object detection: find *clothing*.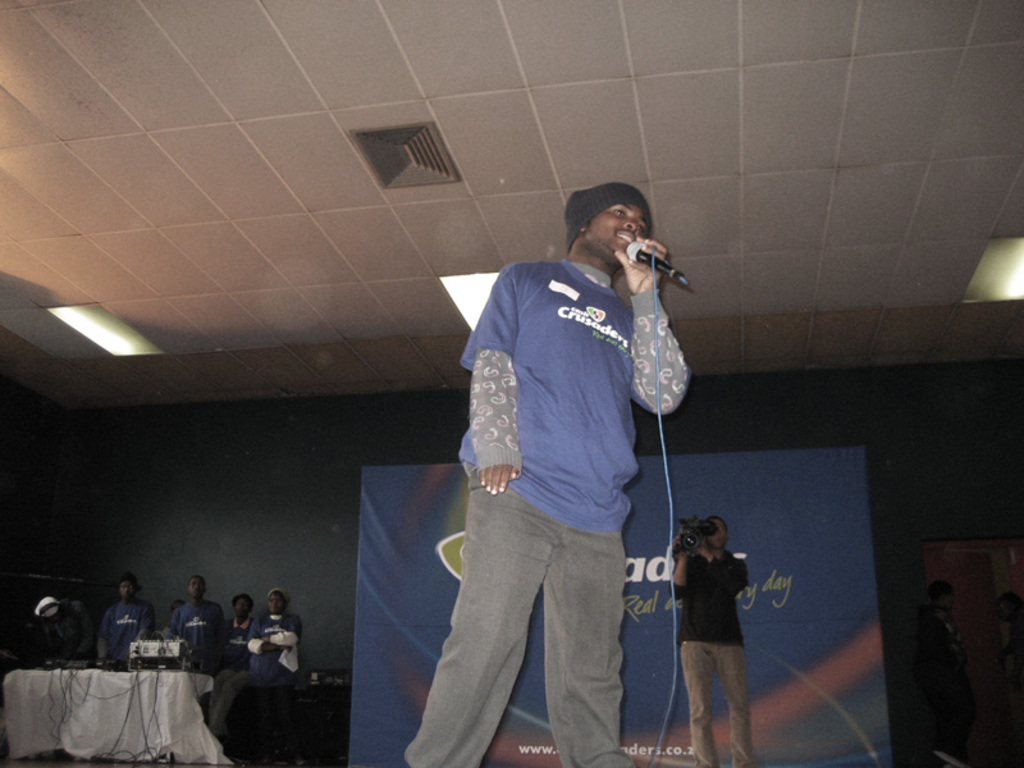
left=673, top=539, right=753, bottom=767.
